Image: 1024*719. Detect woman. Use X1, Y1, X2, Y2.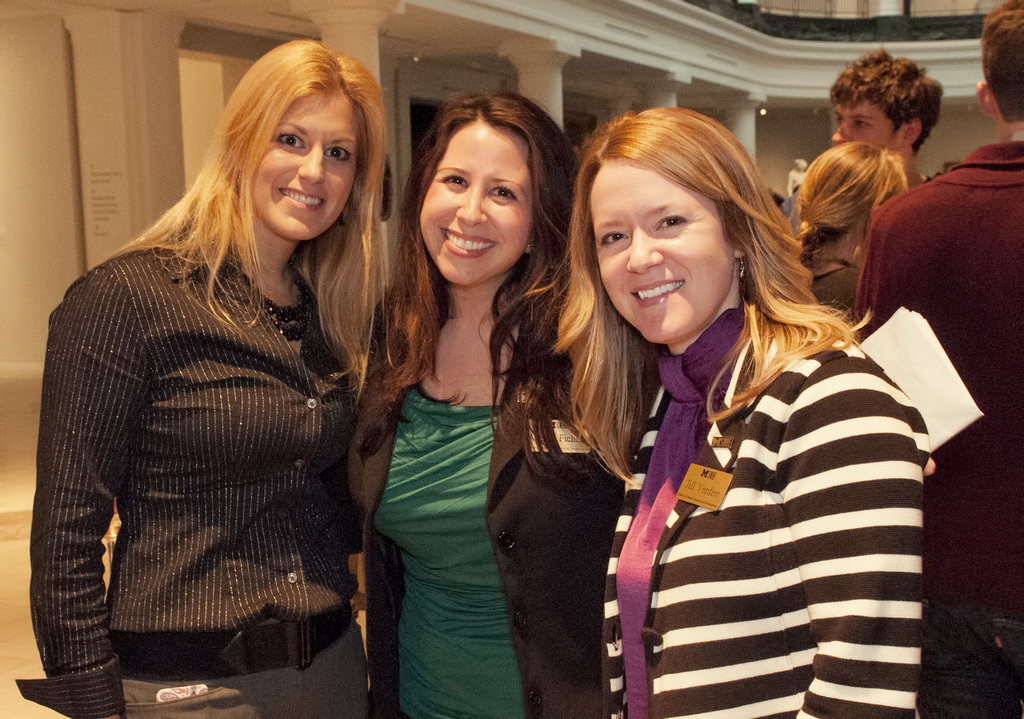
520, 120, 947, 713.
